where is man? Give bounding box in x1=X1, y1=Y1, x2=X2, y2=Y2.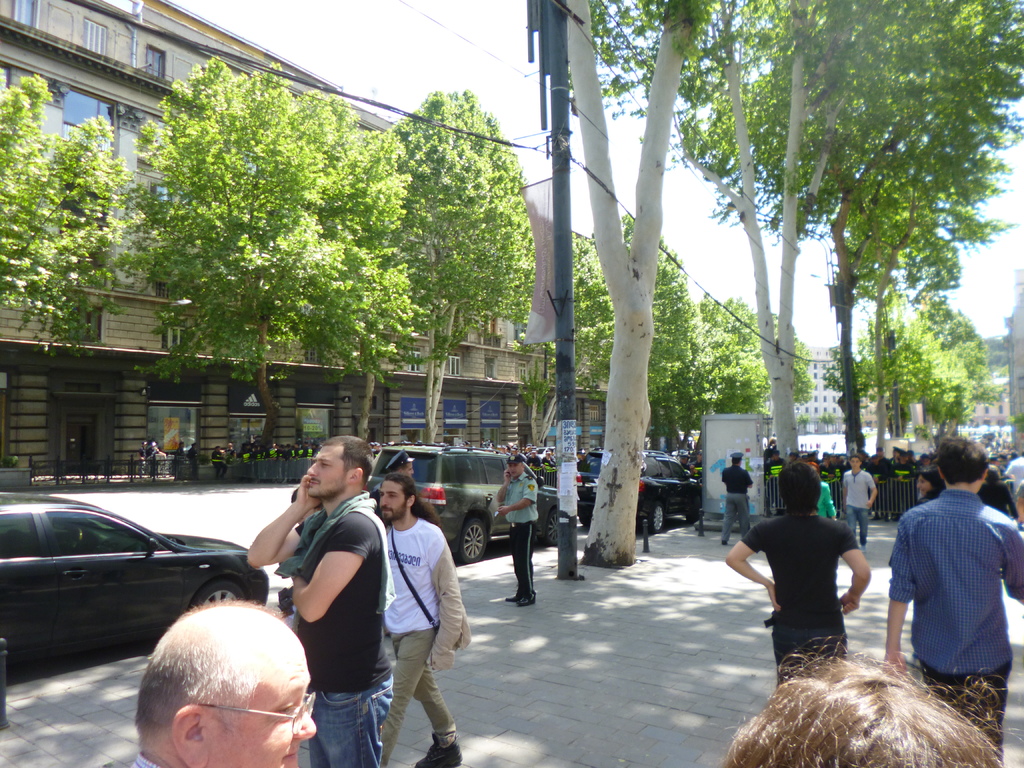
x1=123, y1=596, x2=314, y2=767.
